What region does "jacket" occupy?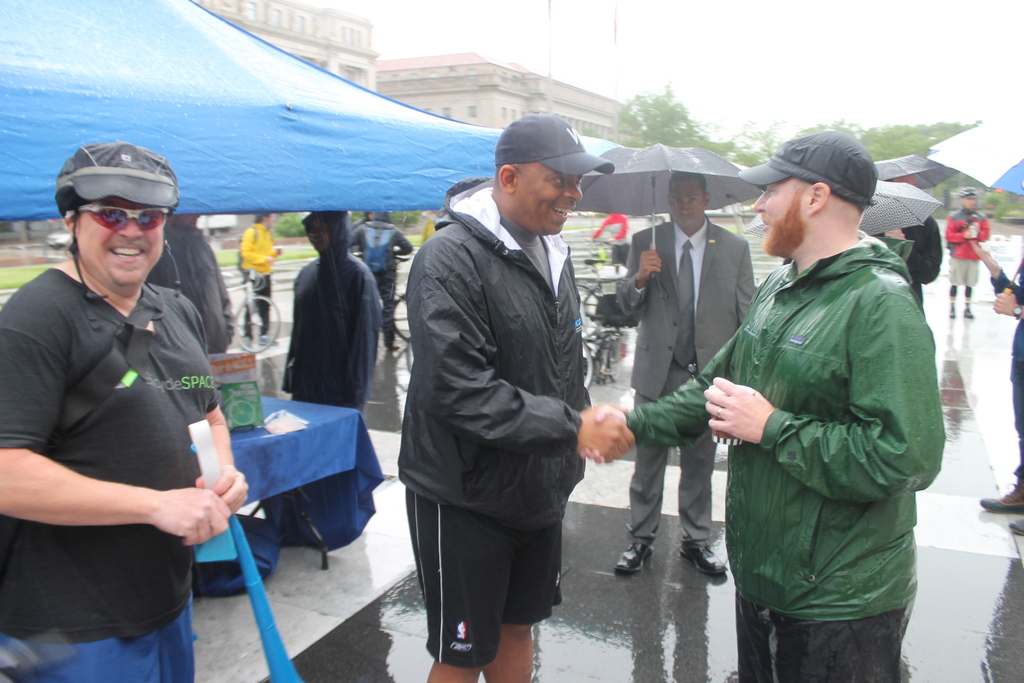
bbox=[279, 204, 381, 415].
